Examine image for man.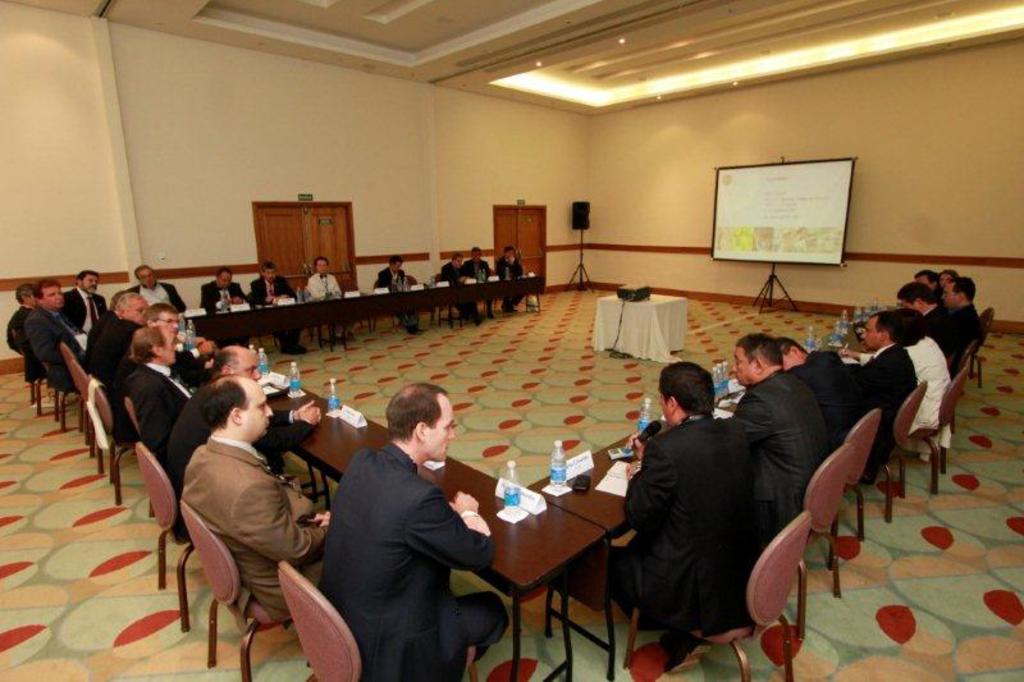
Examination result: bbox=[84, 289, 147, 435].
